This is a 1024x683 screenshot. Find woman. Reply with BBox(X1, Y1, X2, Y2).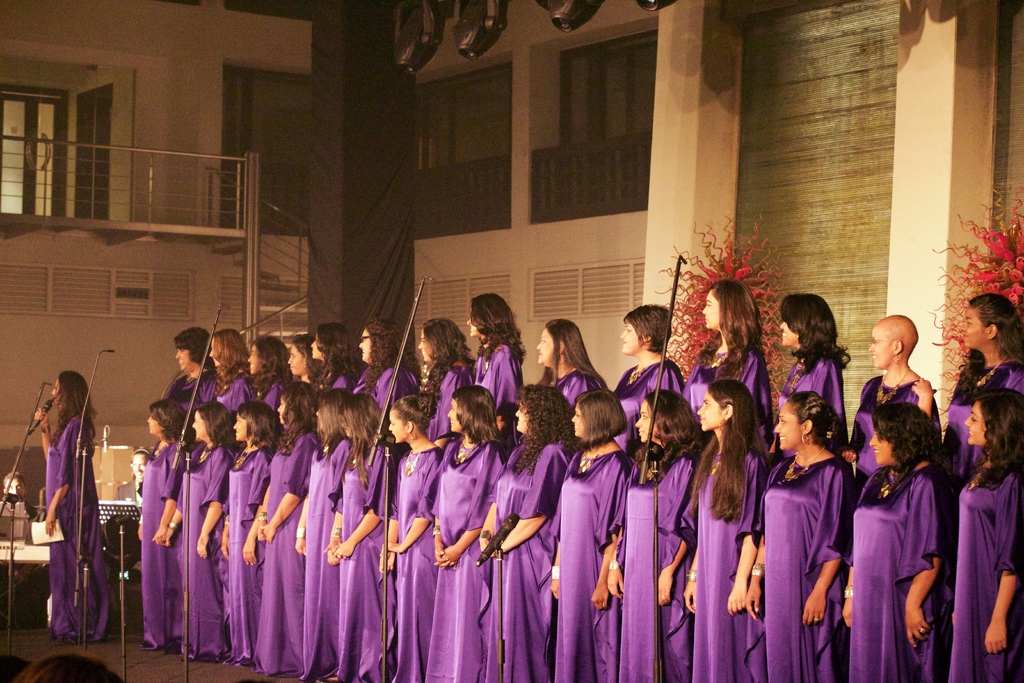
BBox(771, 290, 856, 464).
